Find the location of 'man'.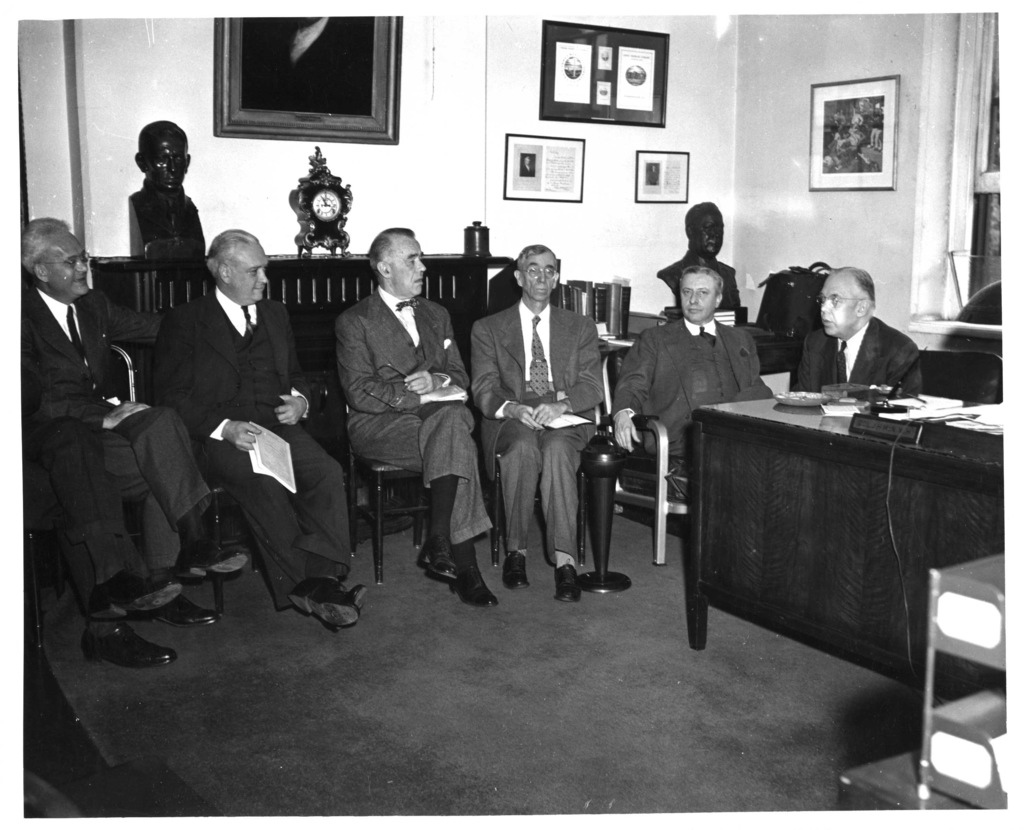
Location: [x1=788, y1=260, x2=936, y2=408].
